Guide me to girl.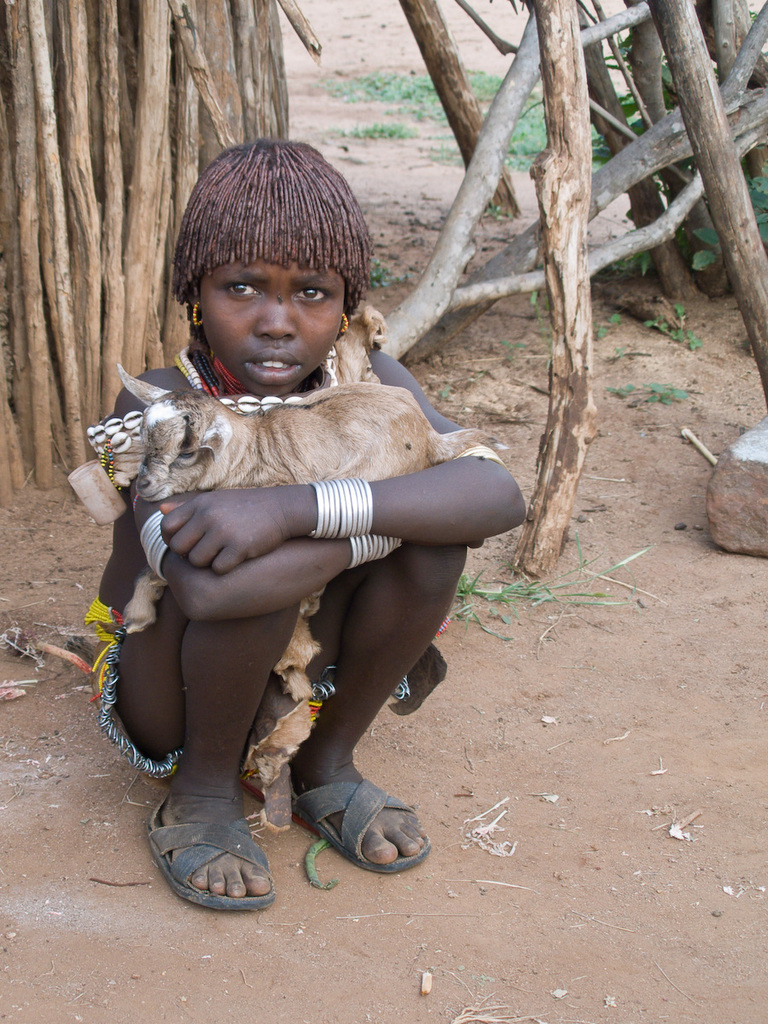
Guidance: [x1=68, y1=134, x2=530, y2=913].
